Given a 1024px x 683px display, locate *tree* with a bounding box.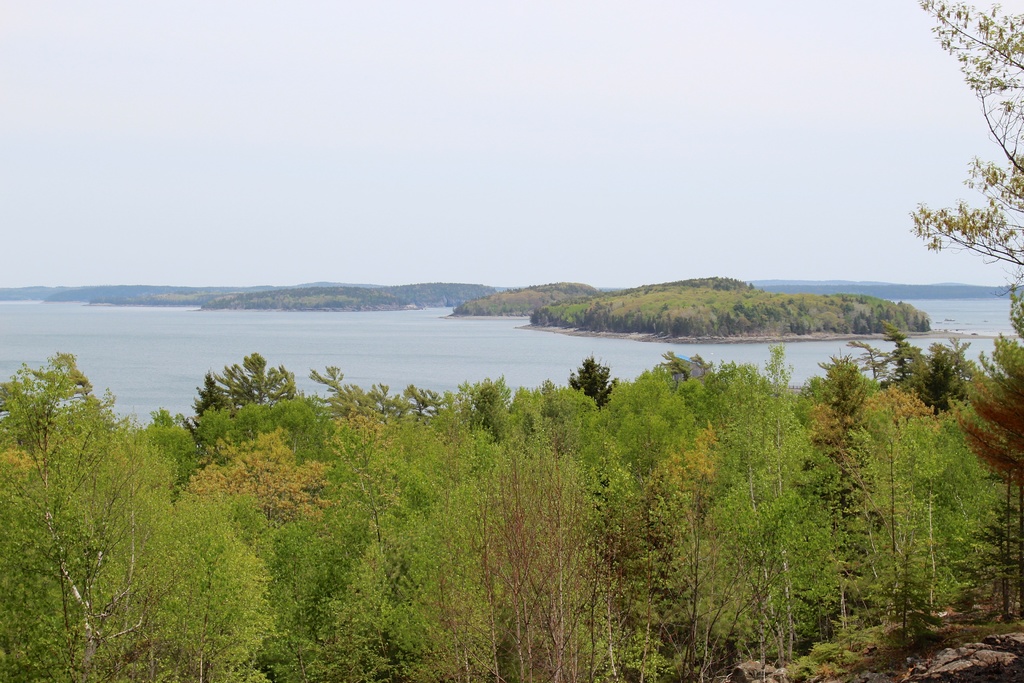
Located: {"x1": 868, "y1": 0, "x2": 1023, "y2": 409}.
